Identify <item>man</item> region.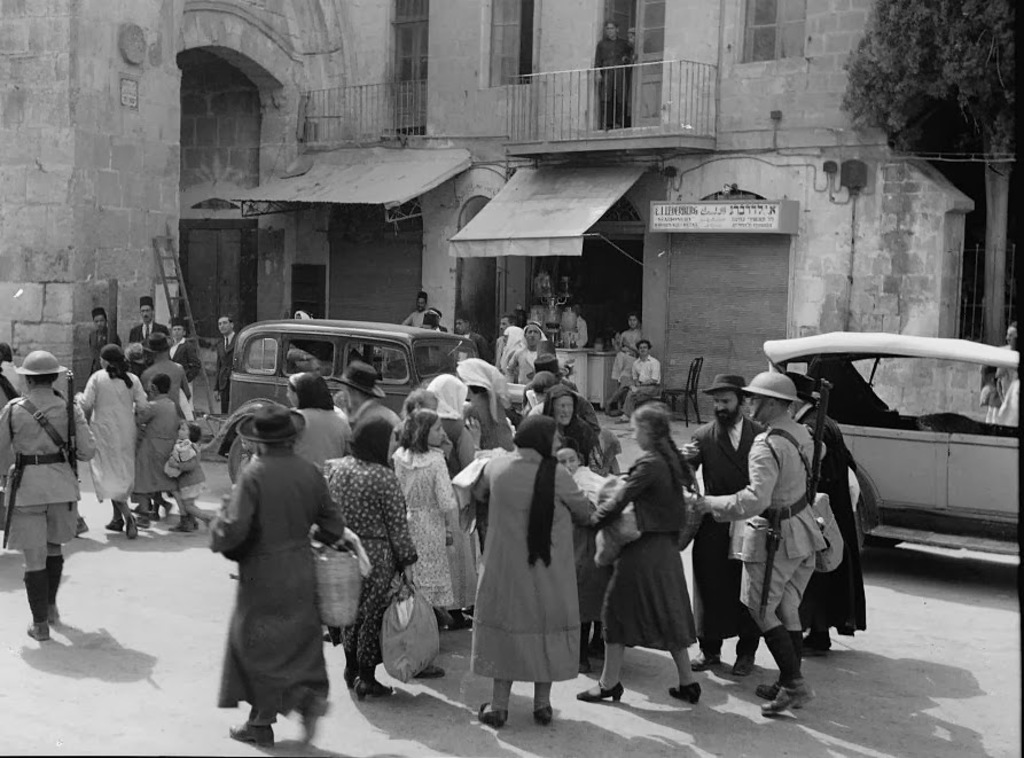
Region: (left=428, top=307, right=447, bottom=333).
